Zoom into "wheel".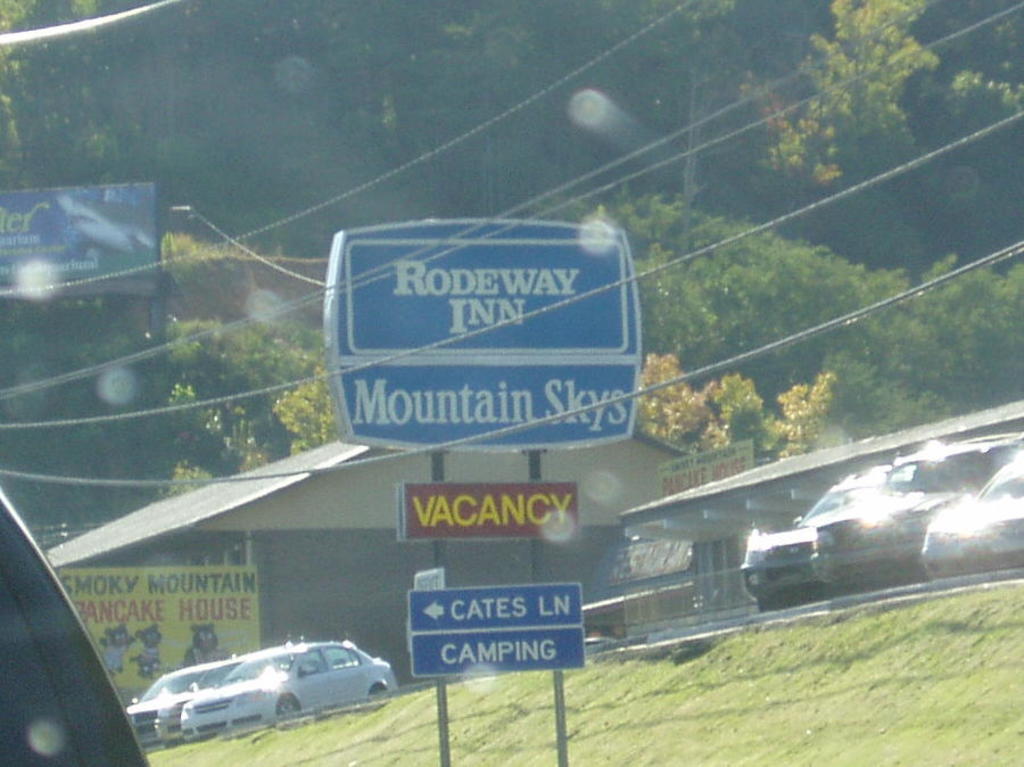
Zoom target: box(276, 694, 304, 719).
